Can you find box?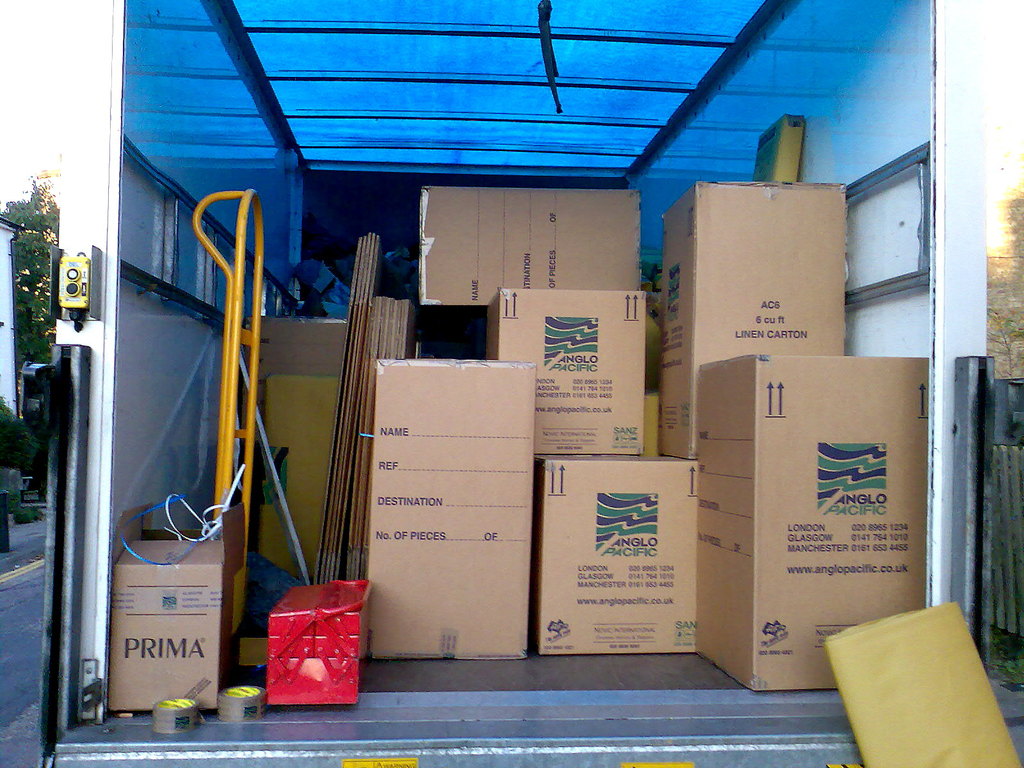
Yes, bounding box: l=366, t=352, r=535, b=664.
